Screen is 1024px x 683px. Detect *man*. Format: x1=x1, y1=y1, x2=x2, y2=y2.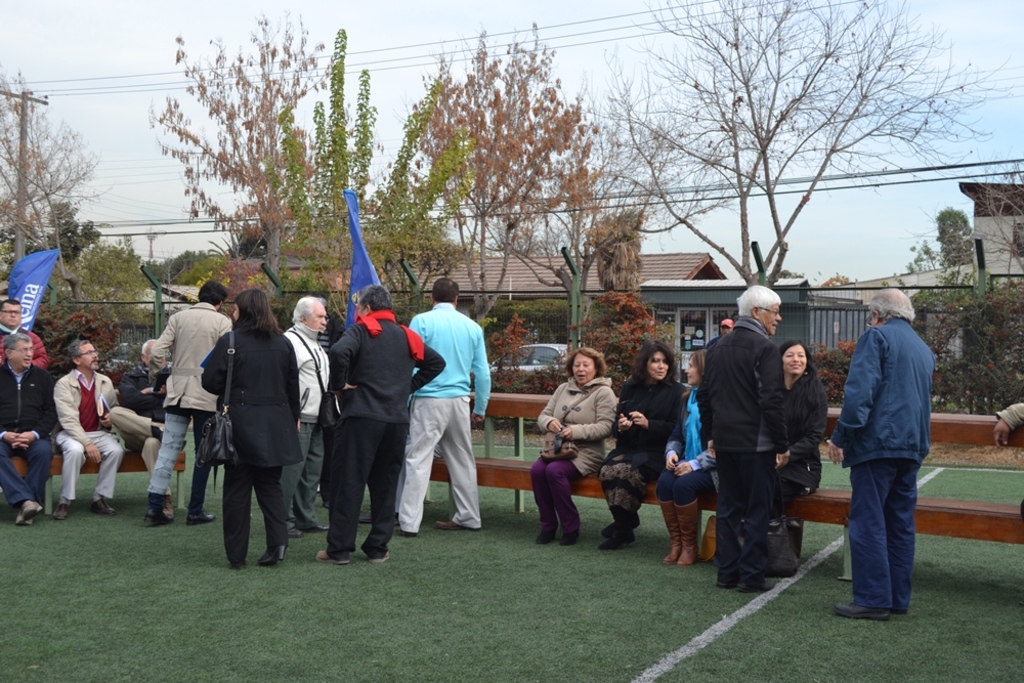
x1=321, y1=285, x2=444, y2=568.
